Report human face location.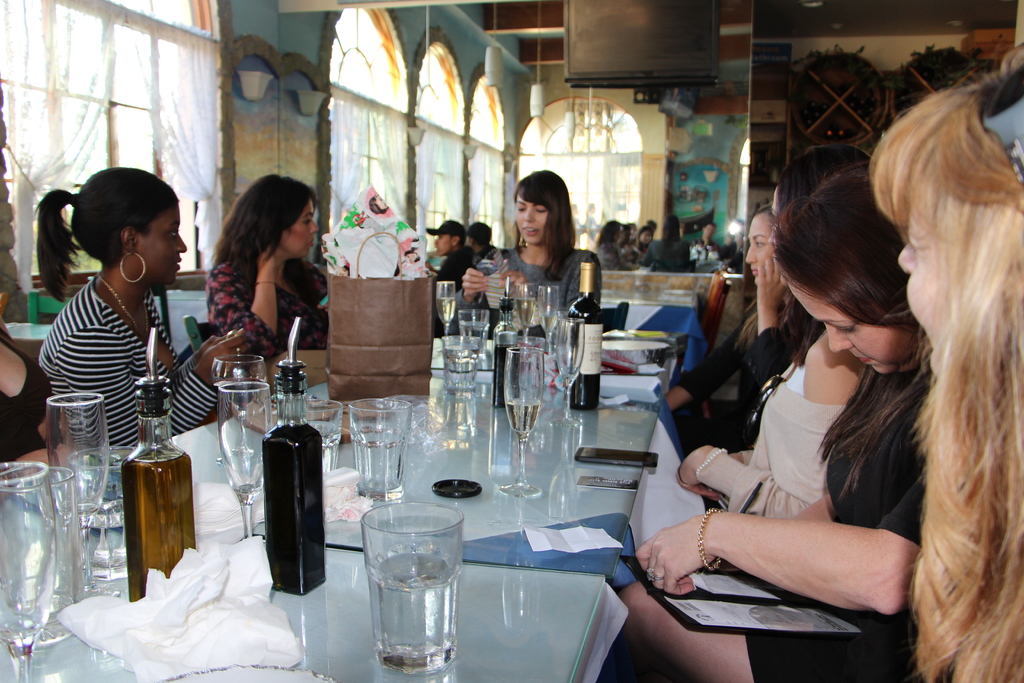
Report: (left=433, top=236, right=448, bottom=253).
